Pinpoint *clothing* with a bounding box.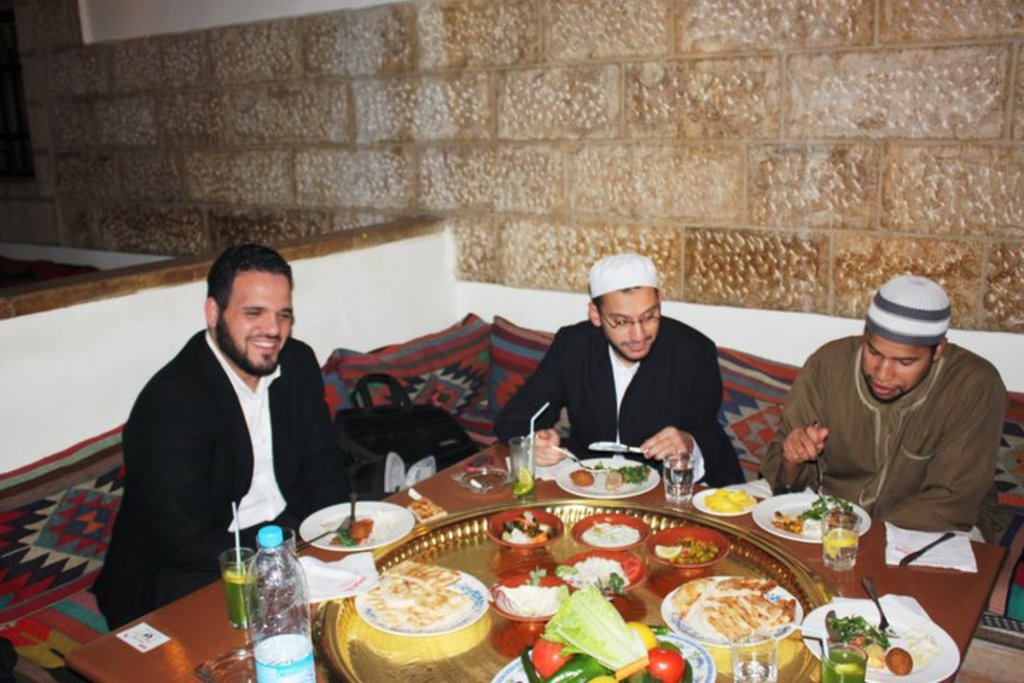
494,320,738,488.
